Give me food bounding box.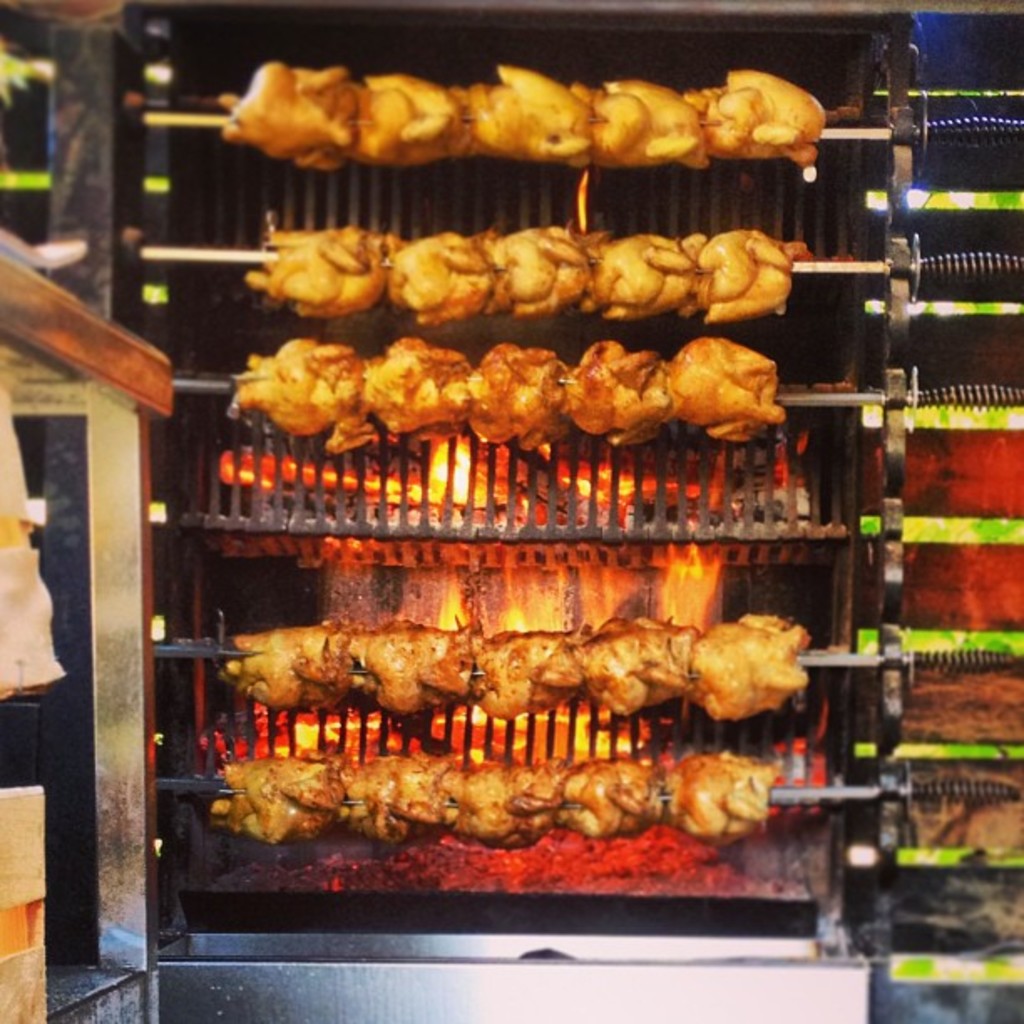
(472,335,566,455).
